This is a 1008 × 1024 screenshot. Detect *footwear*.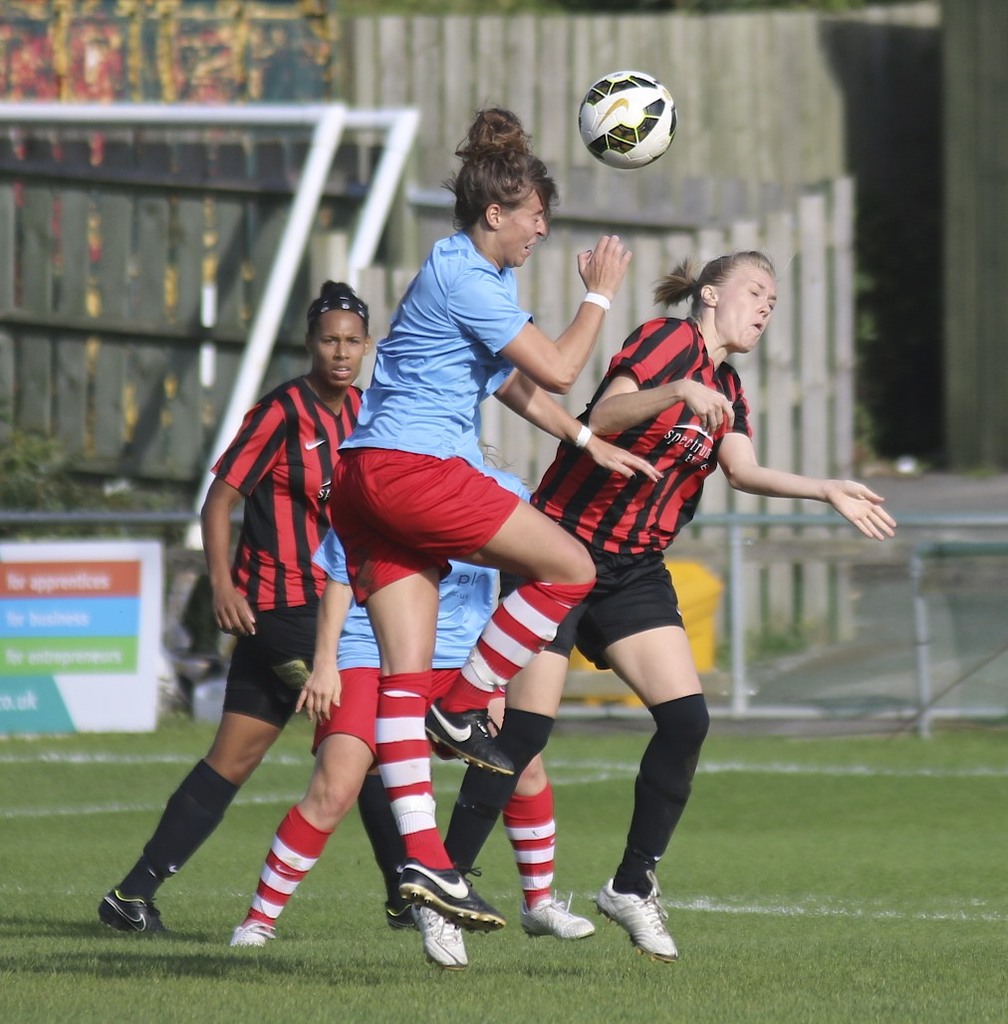
<bbox>390, 861, 518, 930</bbox>.
